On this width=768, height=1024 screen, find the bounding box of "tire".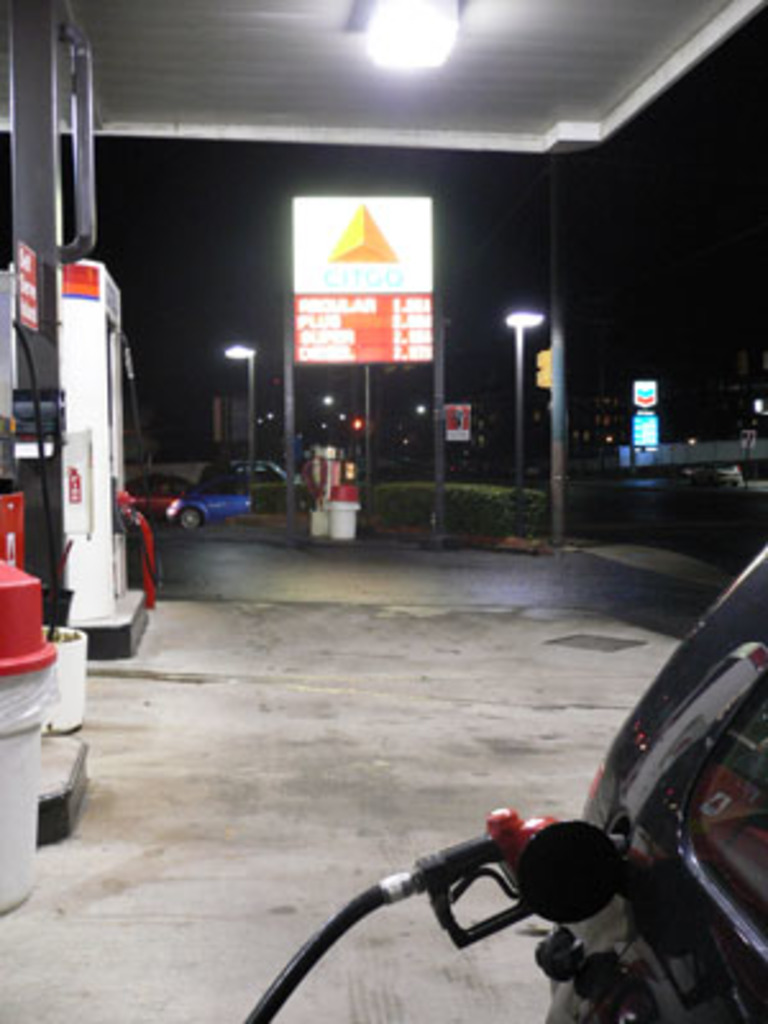
Bounding box: [left=177, top=507, right=207, bottom=532].
